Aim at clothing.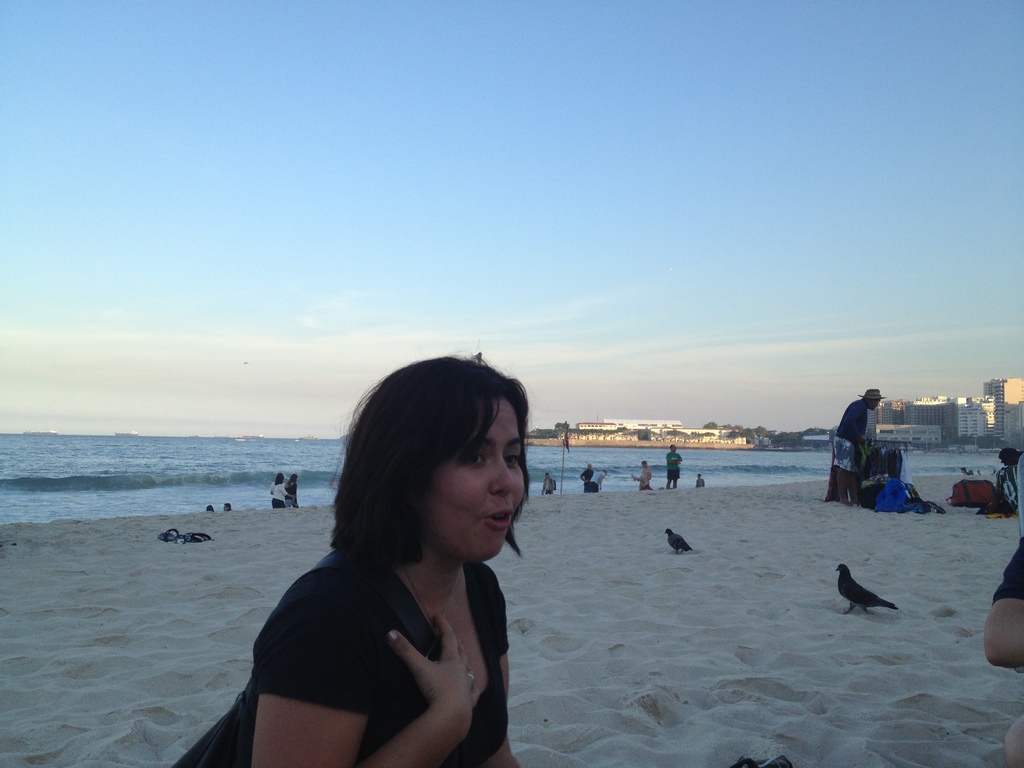
Aimed at 996 462 1019 506.
